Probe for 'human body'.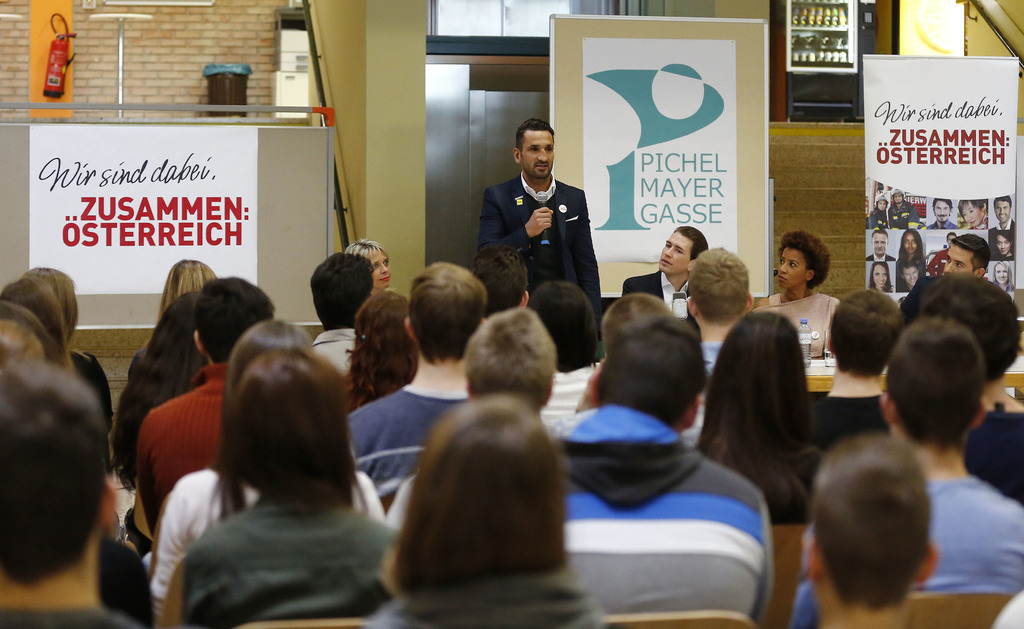
Probe result: BBox(756, 234, 851, 356).
